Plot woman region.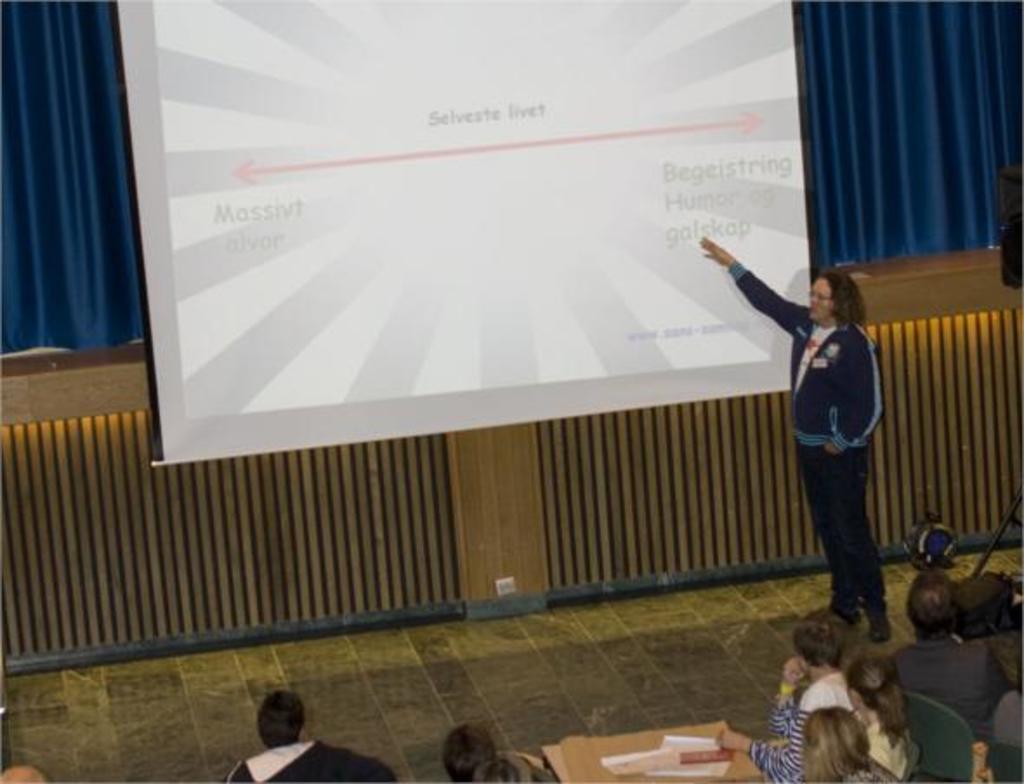
Plotted at detection(804, 701, 889, 781).
